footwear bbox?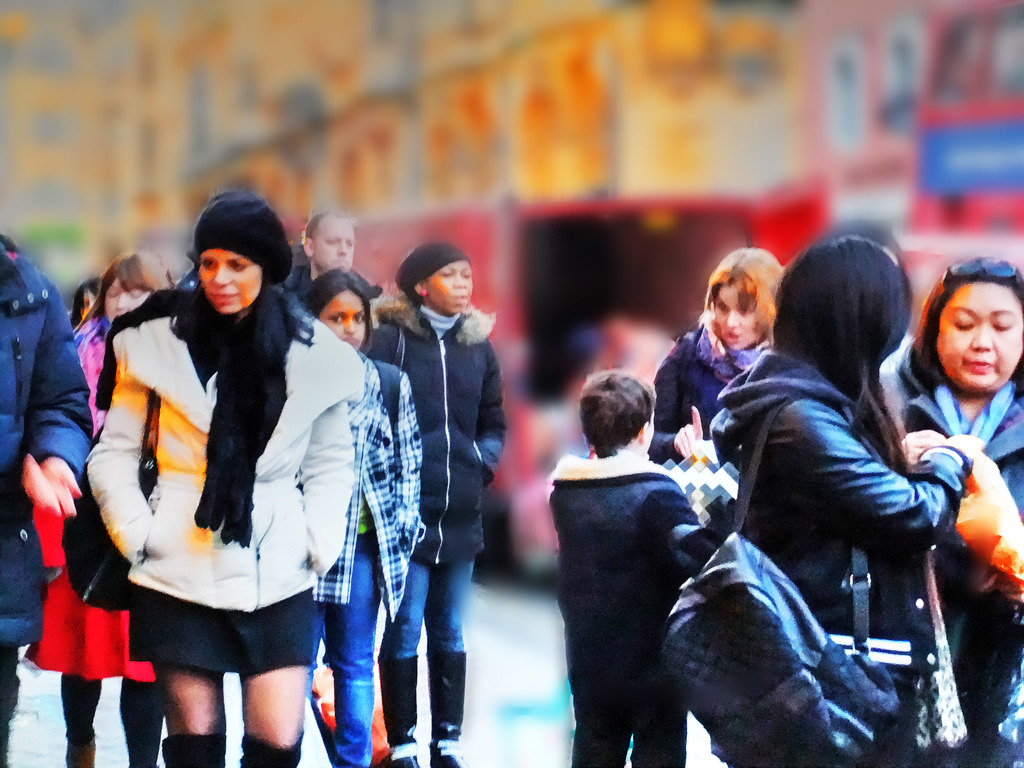
select_region(417, 648, 471, 767)
